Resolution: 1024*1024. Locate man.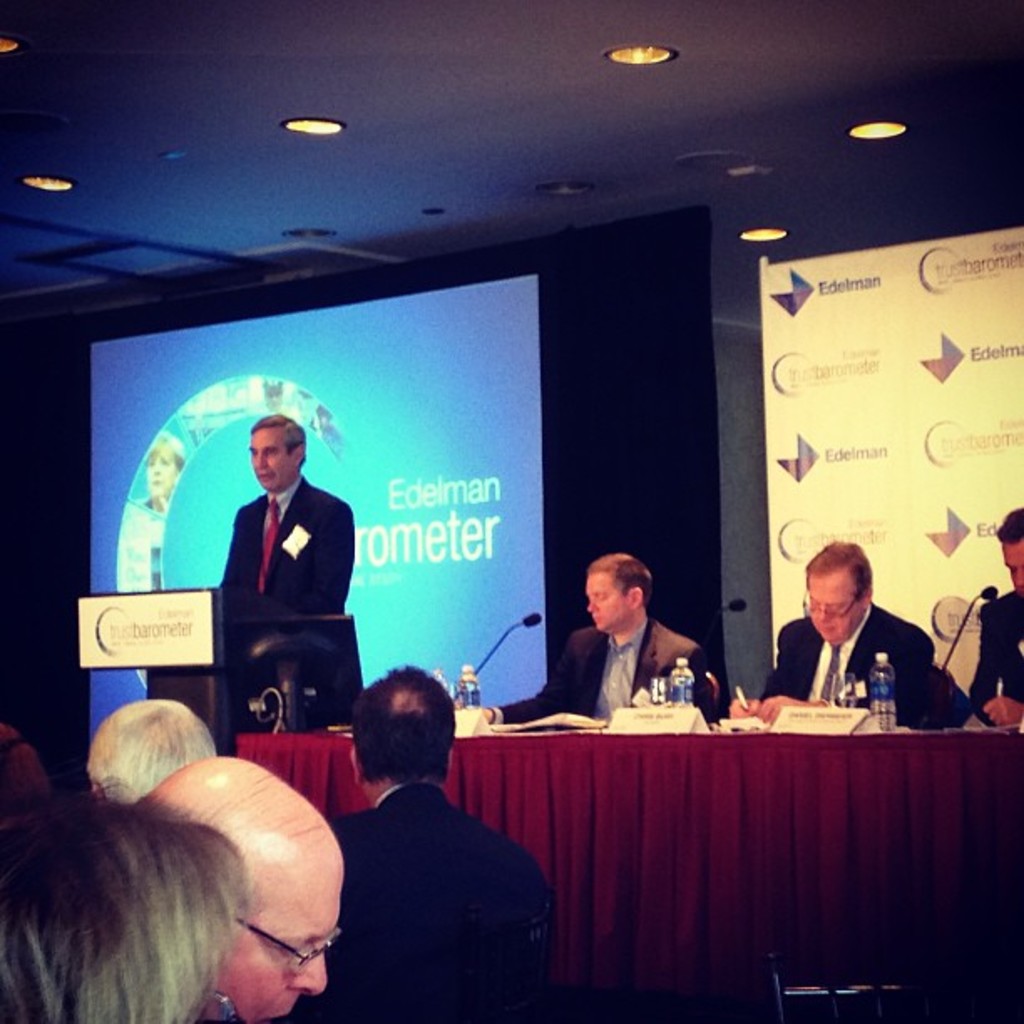
<bbox>136, 750, 353, 1022</bbox>.
